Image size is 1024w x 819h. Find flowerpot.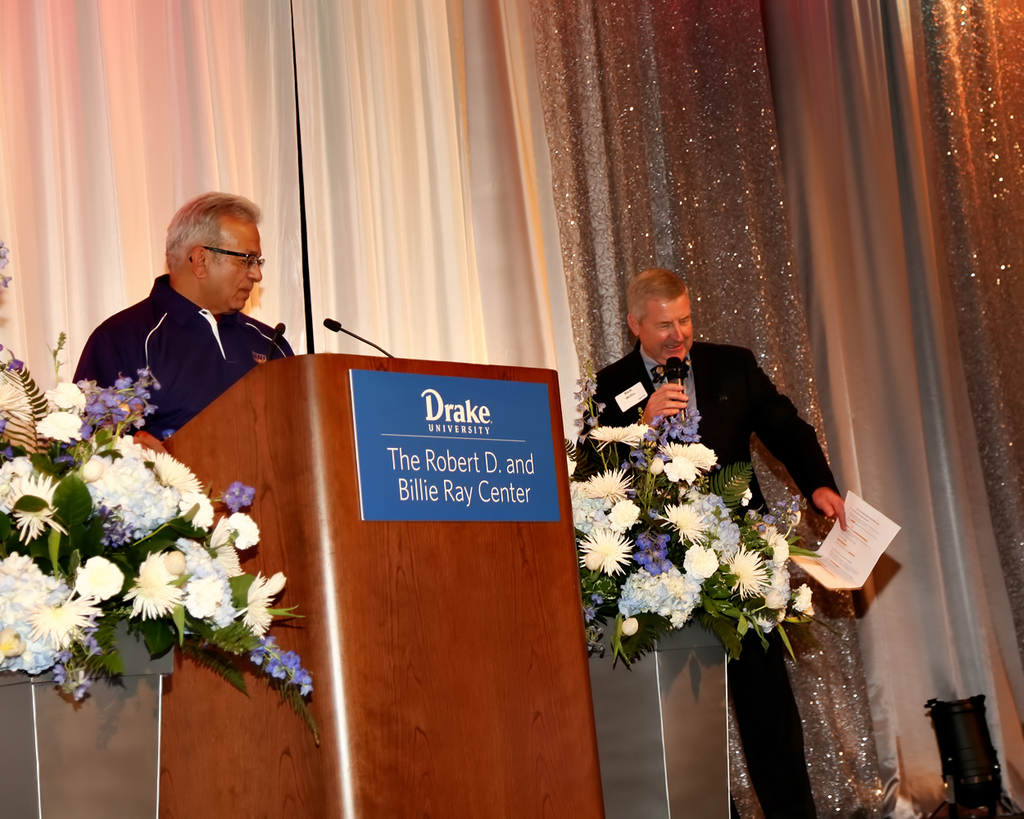
[x1=588, y1=613, x2=730, y2=818].
